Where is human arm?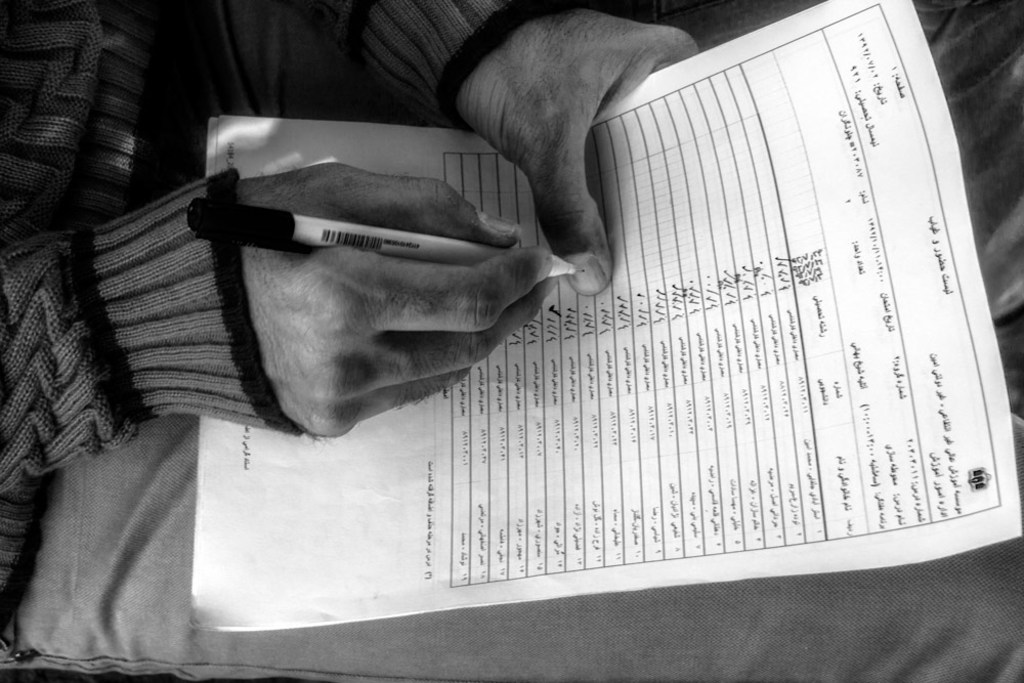
x1=259, y1=0, x2=712, y2=308.
